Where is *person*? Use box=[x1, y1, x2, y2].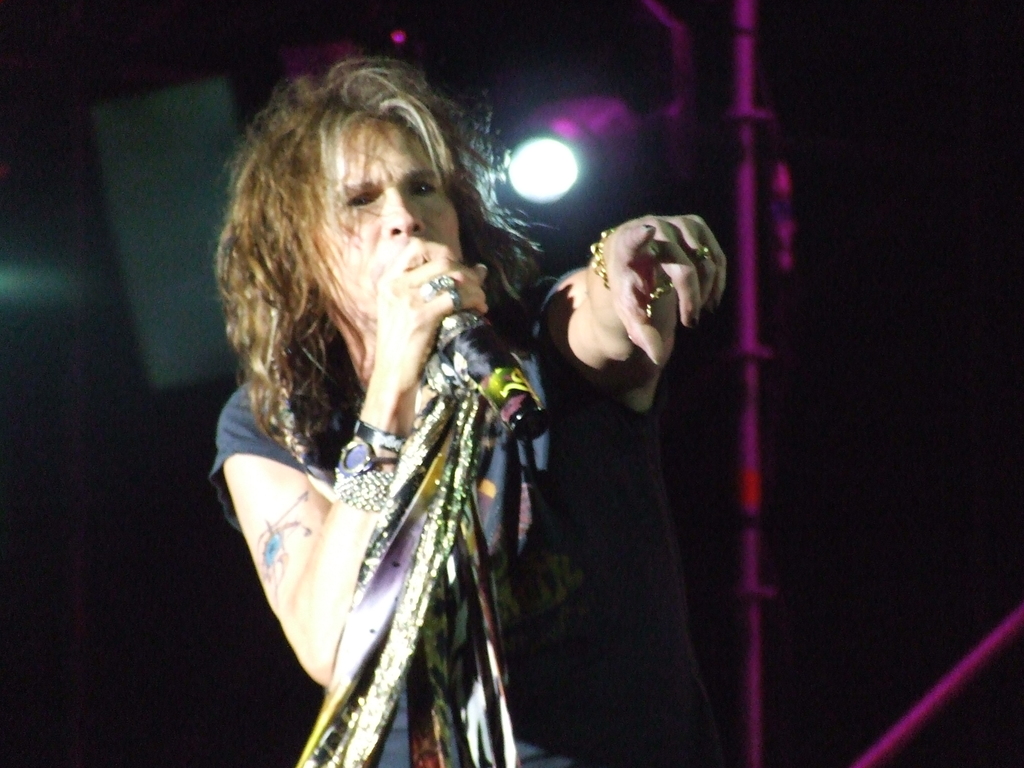
box=[202, 53, 728, 767].
